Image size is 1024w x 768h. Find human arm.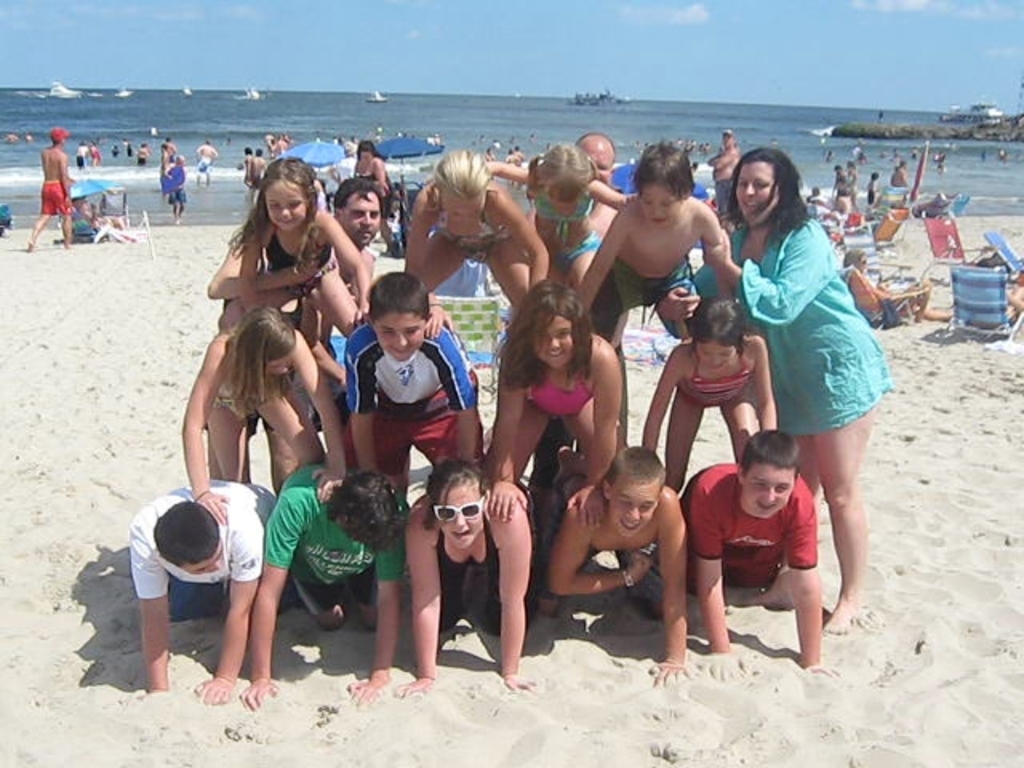
box(419, 334, 482, 466).
